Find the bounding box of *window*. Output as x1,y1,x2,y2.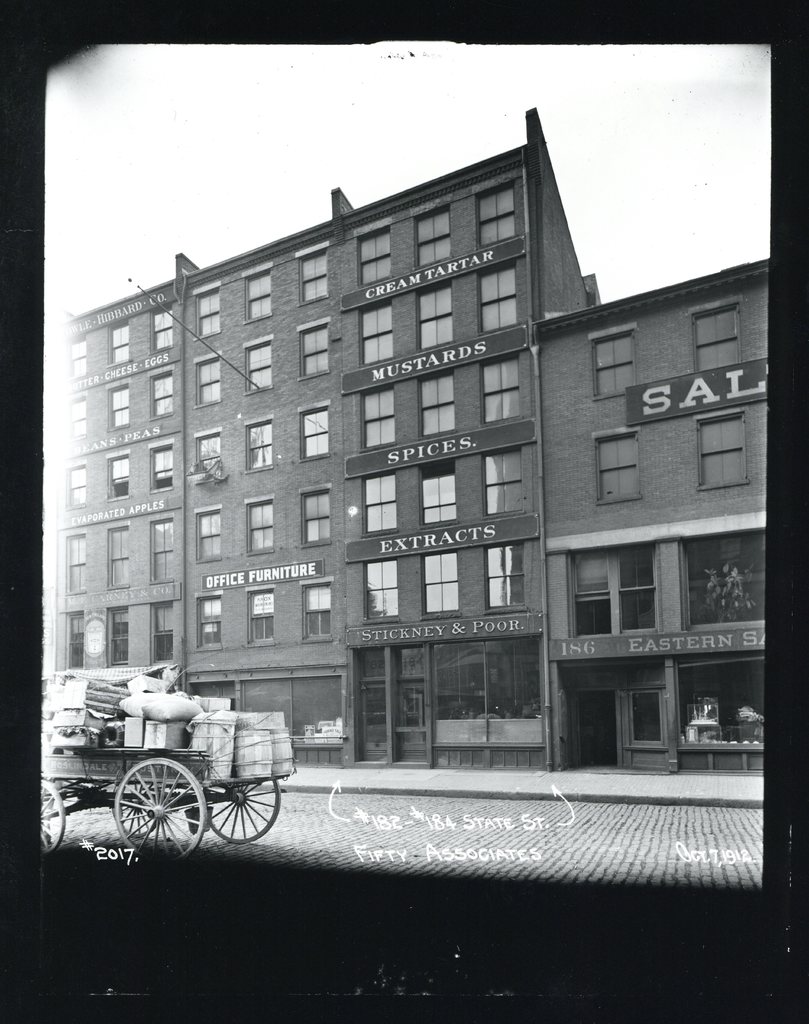
361,559,400,620.
